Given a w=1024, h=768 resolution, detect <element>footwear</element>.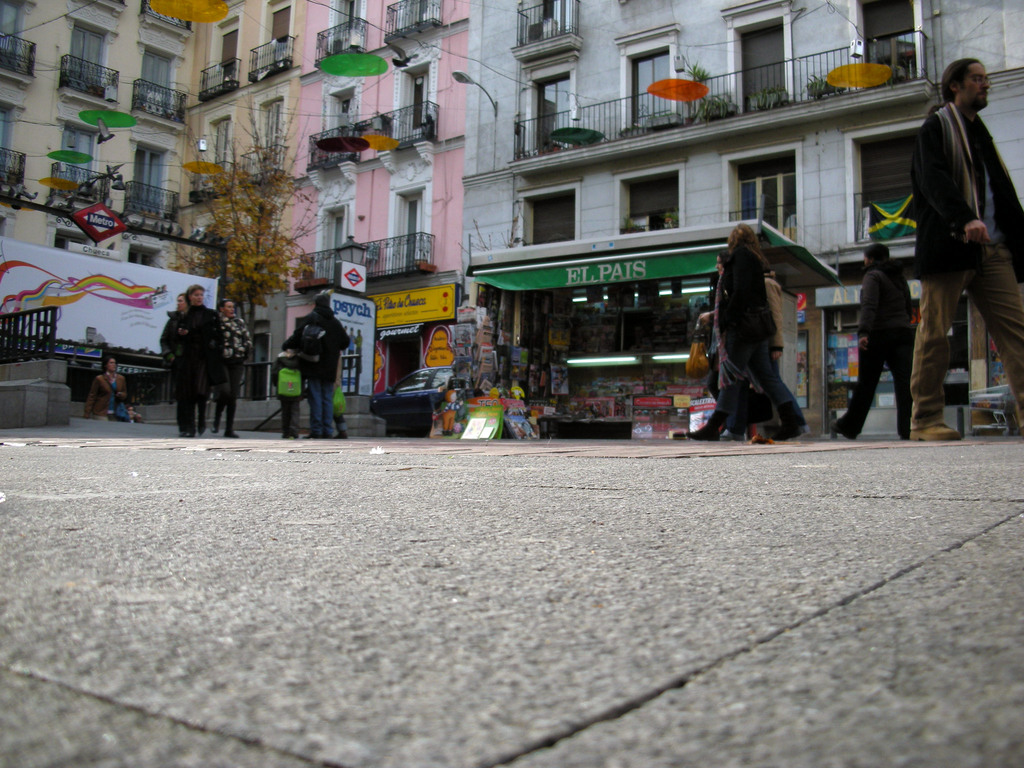
crop(211, 426, 219, 435).
